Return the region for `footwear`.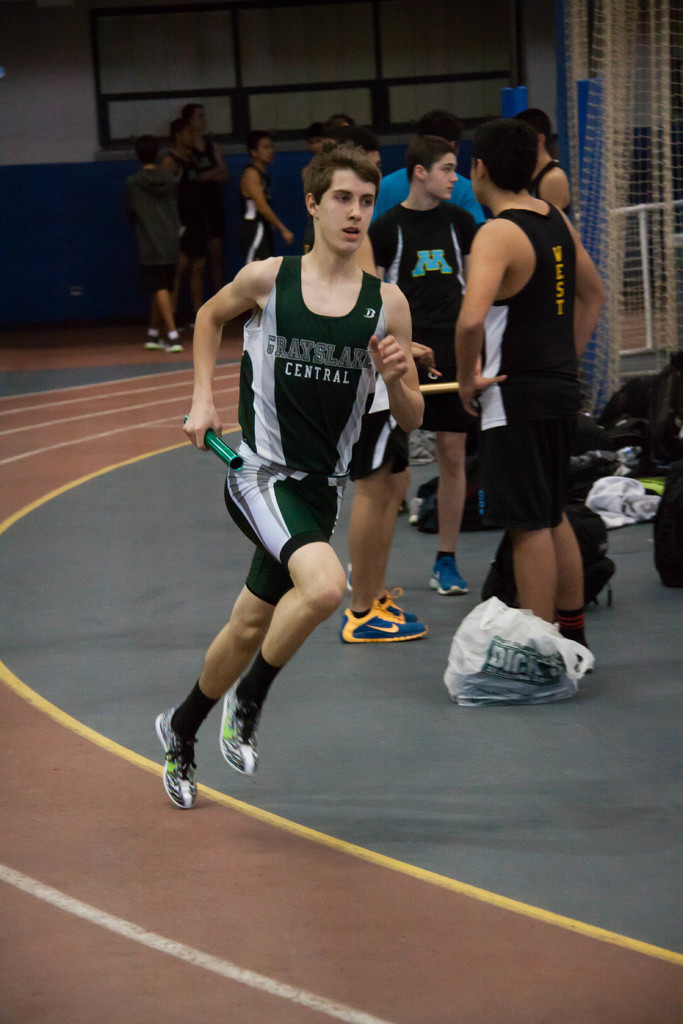
left=217, top=680, right=261, bottom=774.
